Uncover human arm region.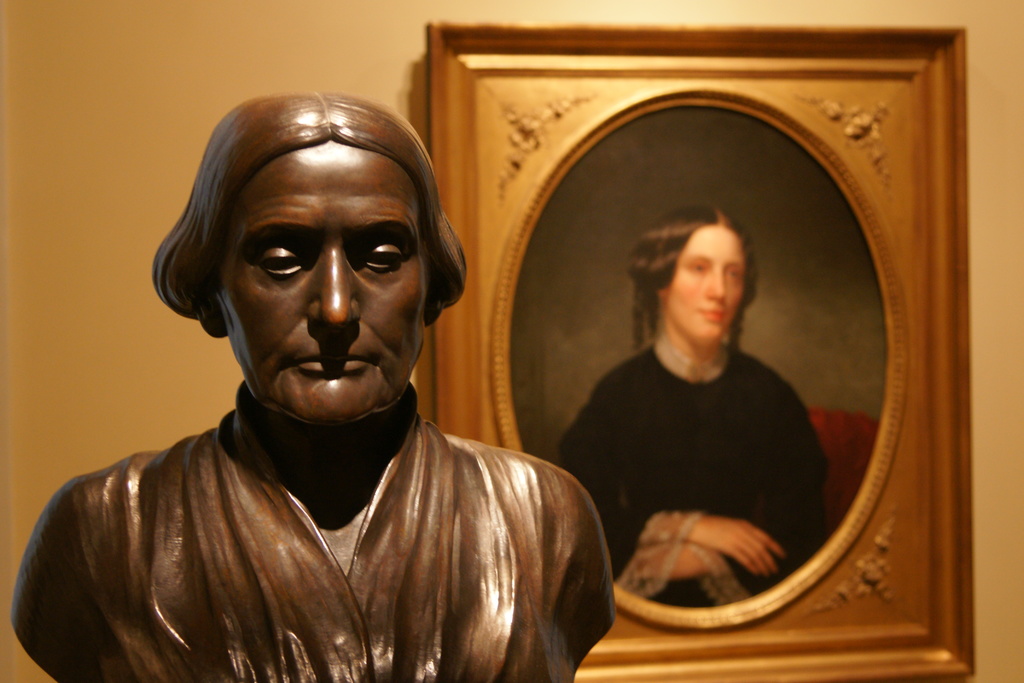
Uncovered: pyautogui.locateOnScreen(629, 383, 833, 584).
